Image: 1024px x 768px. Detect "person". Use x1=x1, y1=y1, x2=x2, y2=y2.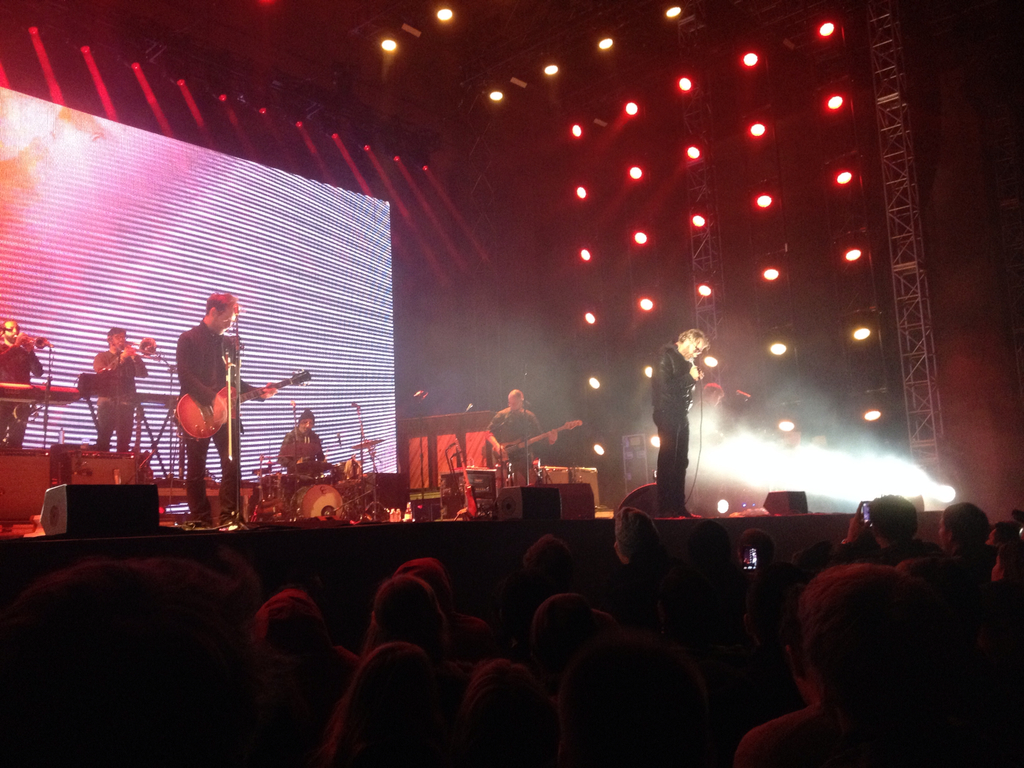
x1=97, y1=327, x2=146, y2=456.
